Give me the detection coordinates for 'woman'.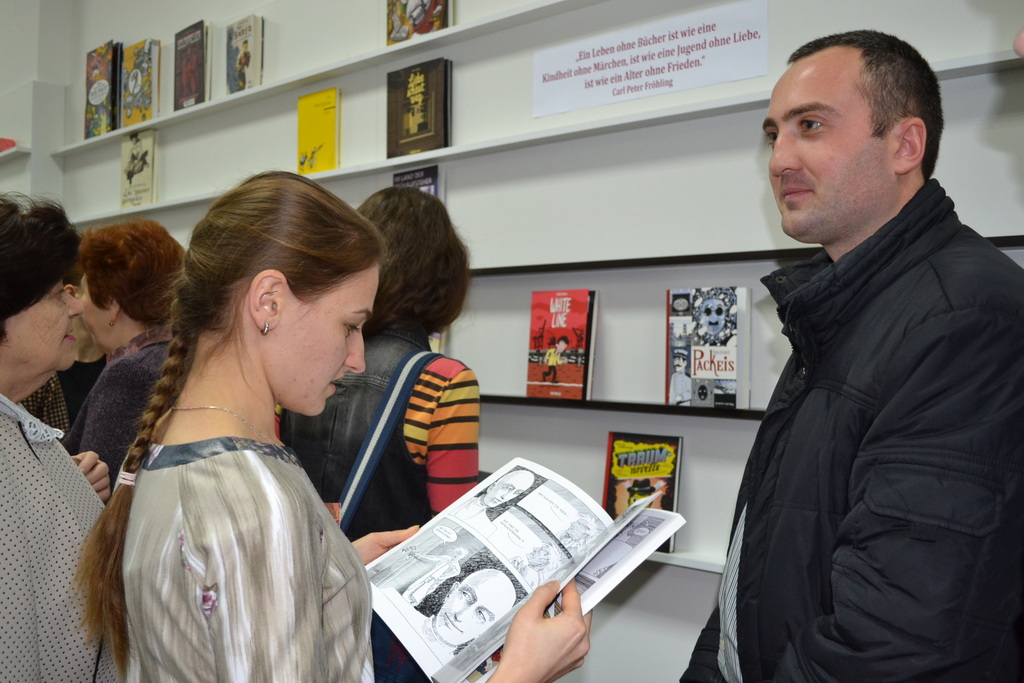
0/189/134/682.
